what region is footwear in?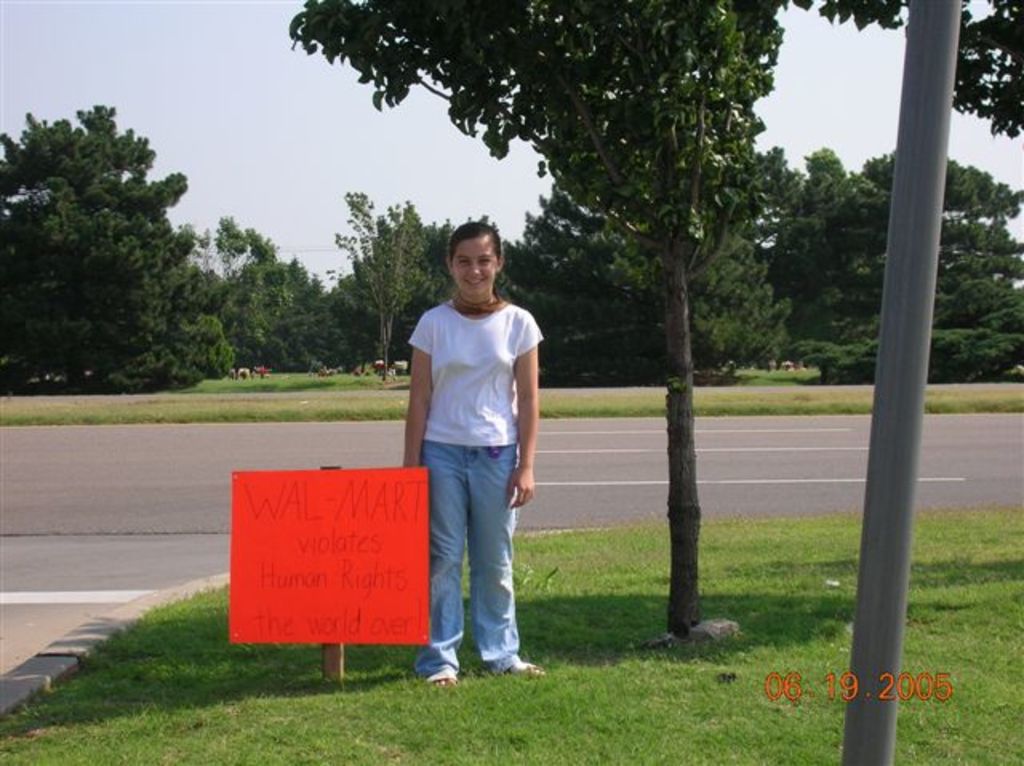
box=[424, 668, 459, 684].
